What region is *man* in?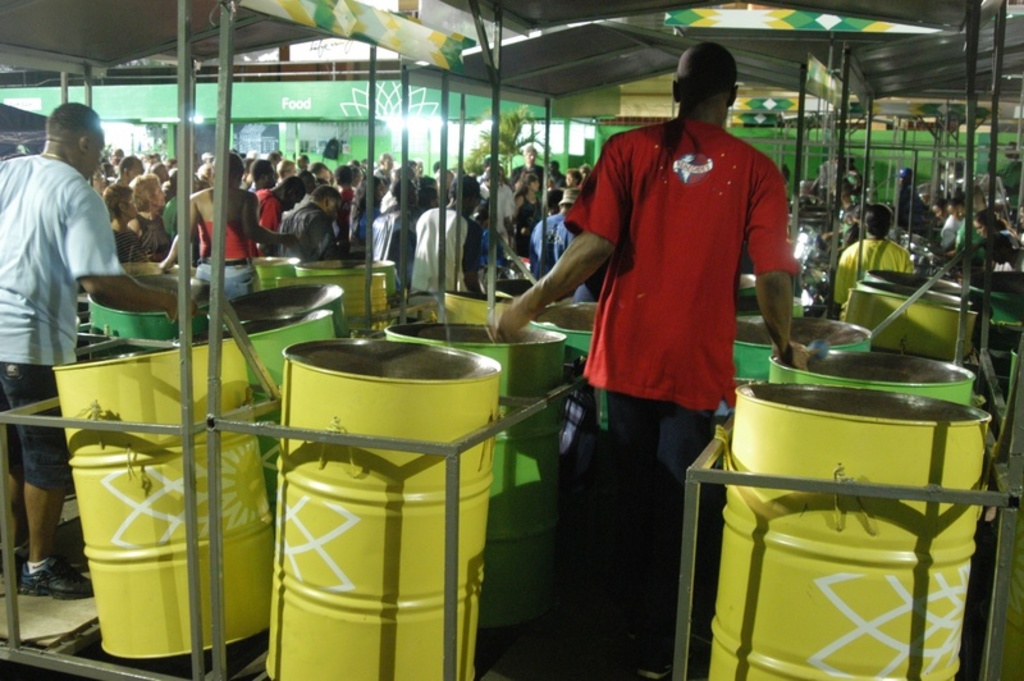
(530, 187, 579, 271).
